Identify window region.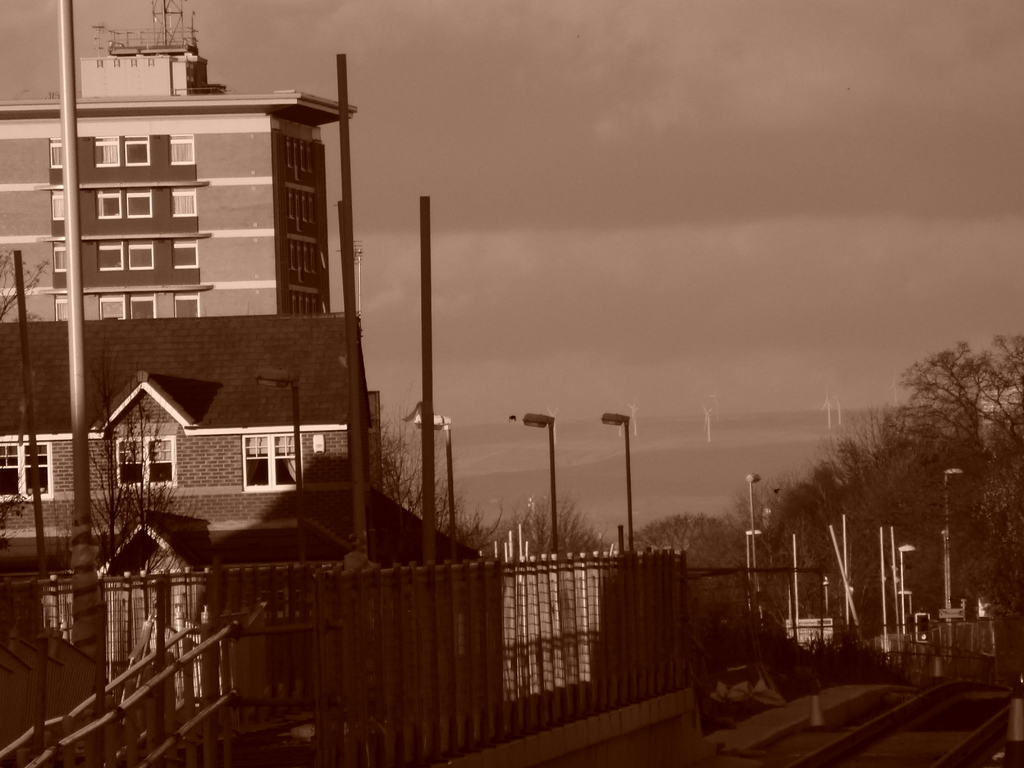
Region: x1=173, y1=291, x2=202, y2=319.
